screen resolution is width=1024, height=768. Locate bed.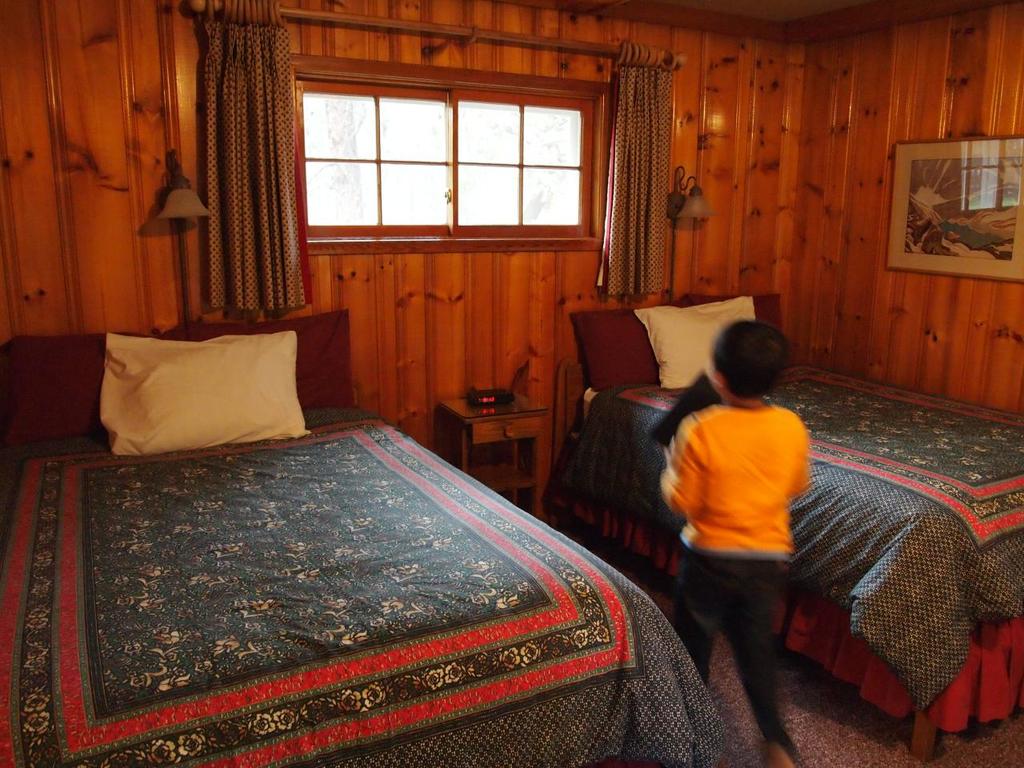
536:290:1023:759.
